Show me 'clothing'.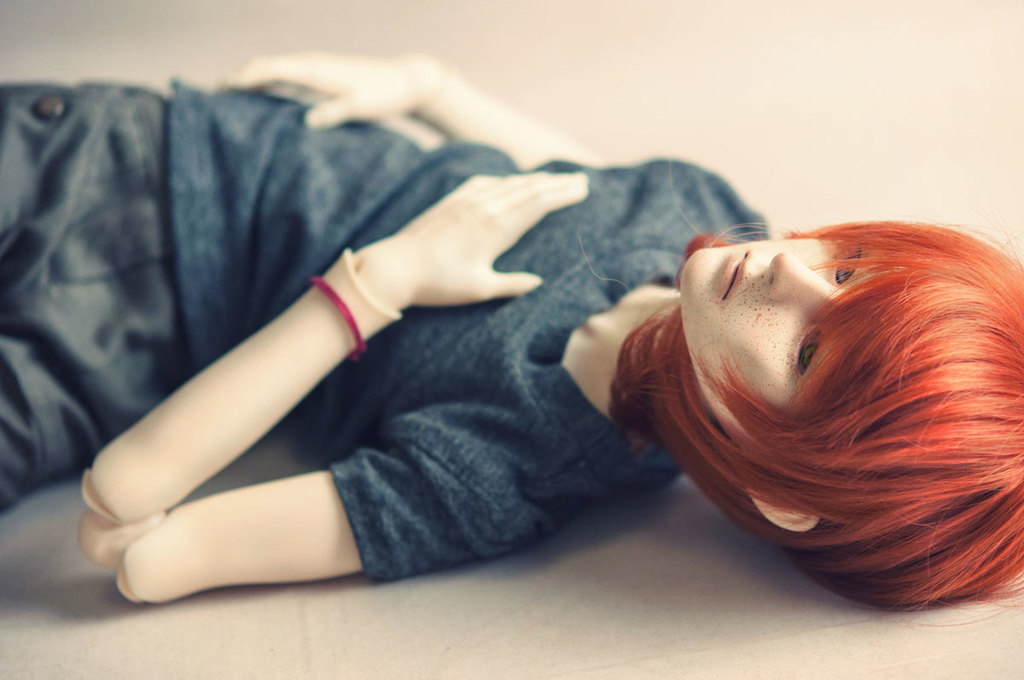
'clothing' is here: pyautogui.locateOnScreen(44, 3, 863, 613).
